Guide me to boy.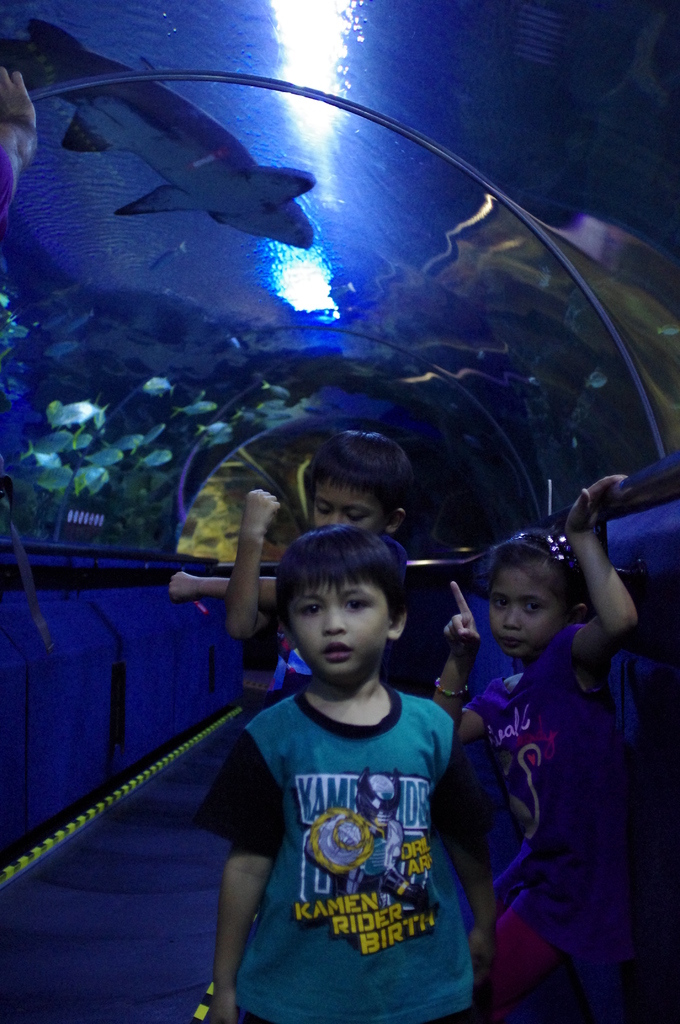
Guidance: 196, 522, 499, 1023.
